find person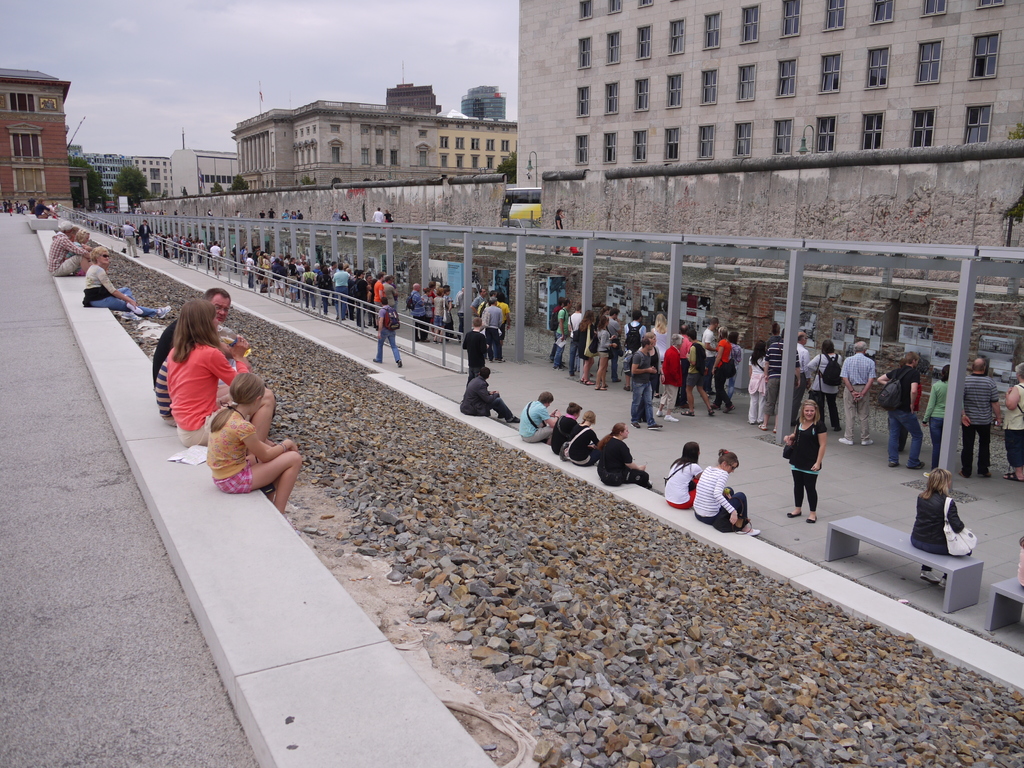
box(603, 307, 620, 380)
